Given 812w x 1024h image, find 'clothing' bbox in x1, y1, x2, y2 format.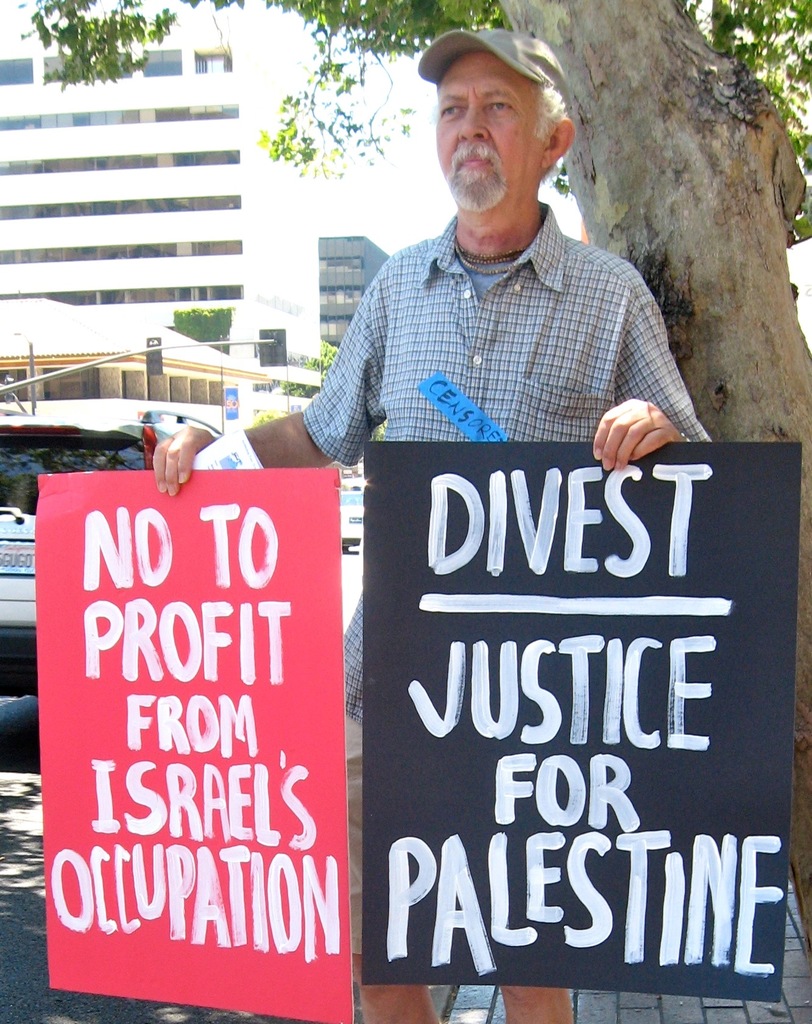
301, 197, 714, 785.
